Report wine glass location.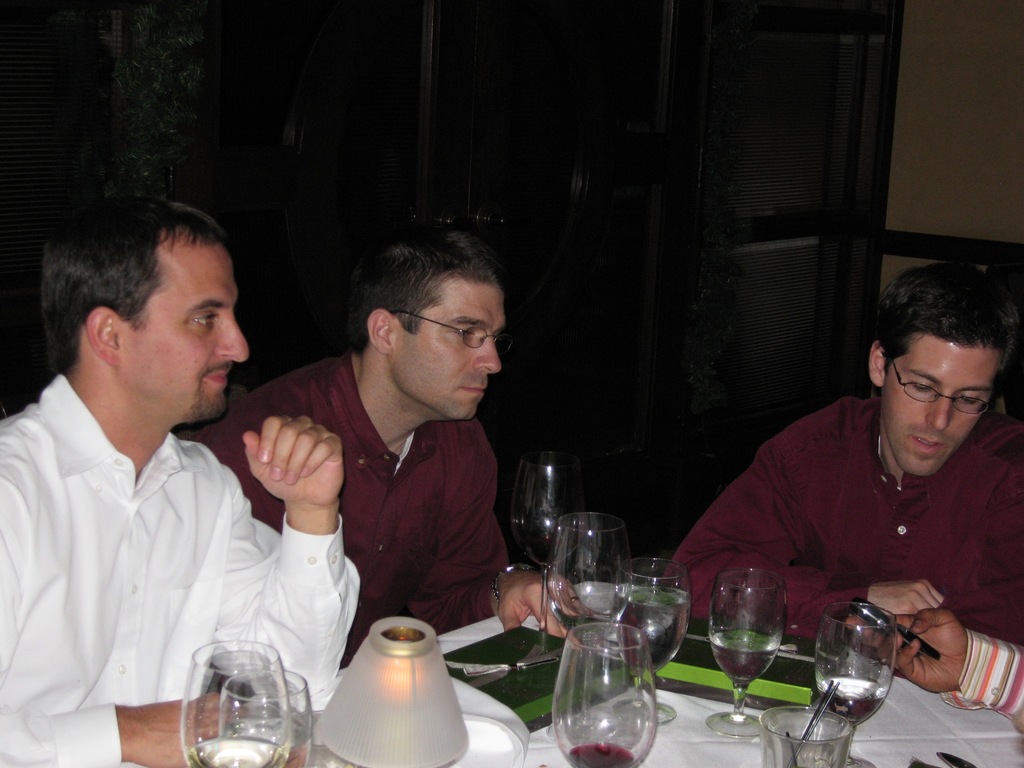
Report: detection(711, 569, 780, 742).
